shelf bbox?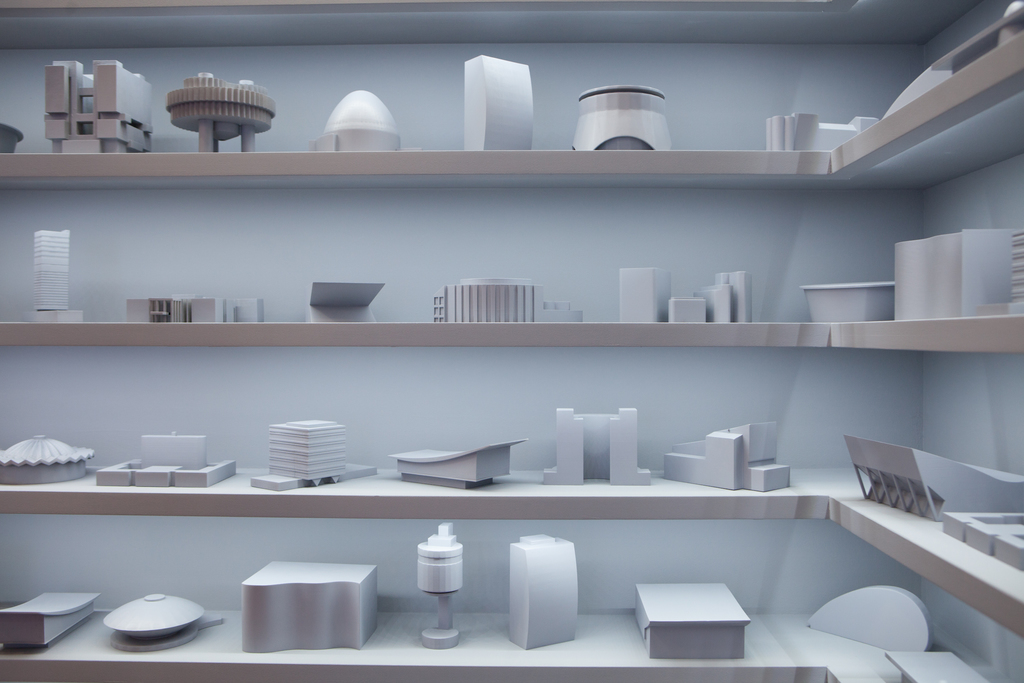
0, 0, 1023, 682
